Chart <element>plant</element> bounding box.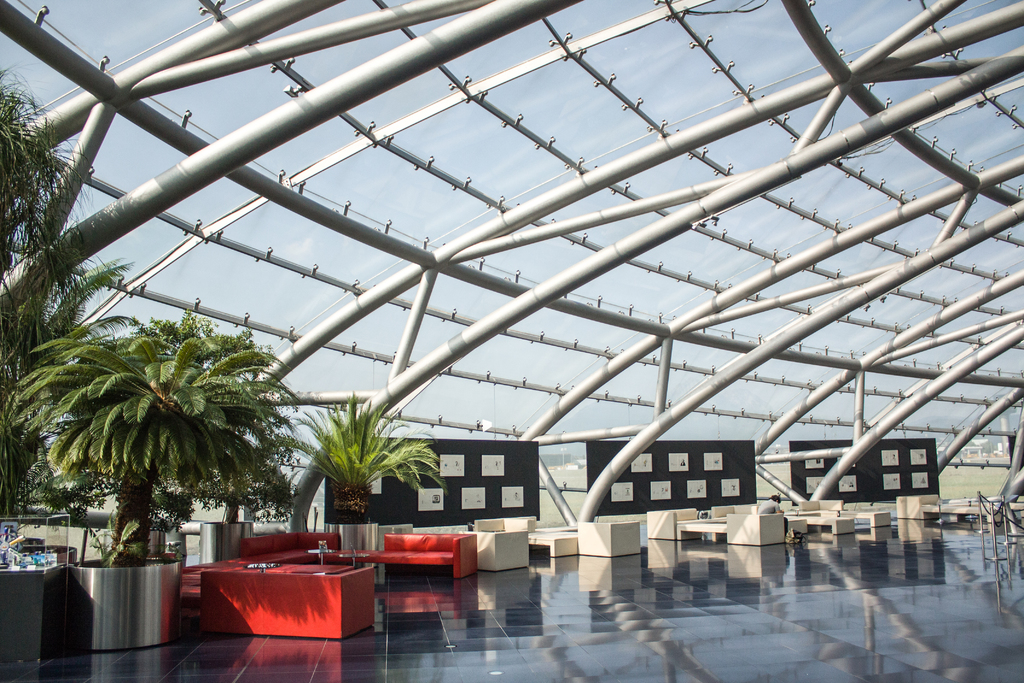
Charted: bbox=[277, 404, 444, 531].
